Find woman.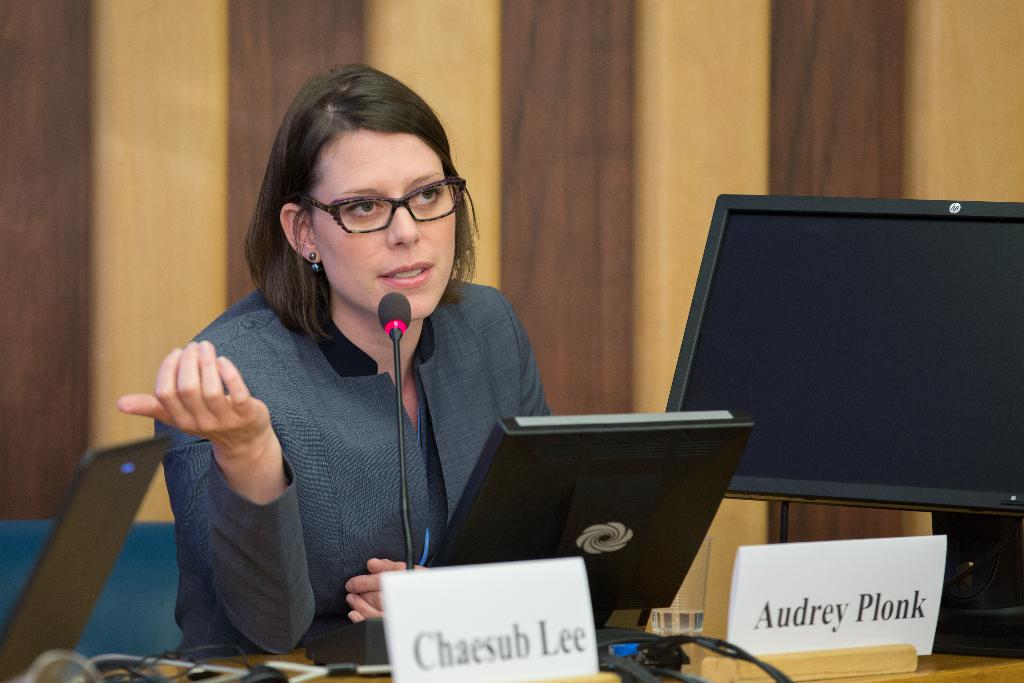
141/77/563/662.
